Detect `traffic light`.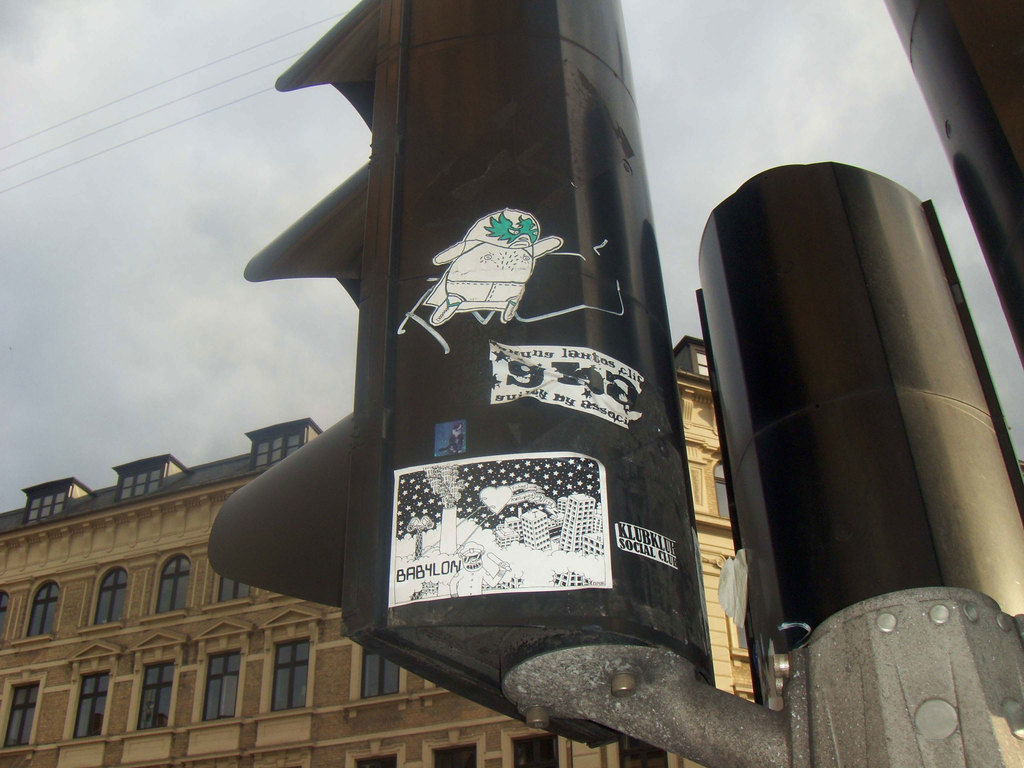
Detected at box(696, 163, 1023, 704).
